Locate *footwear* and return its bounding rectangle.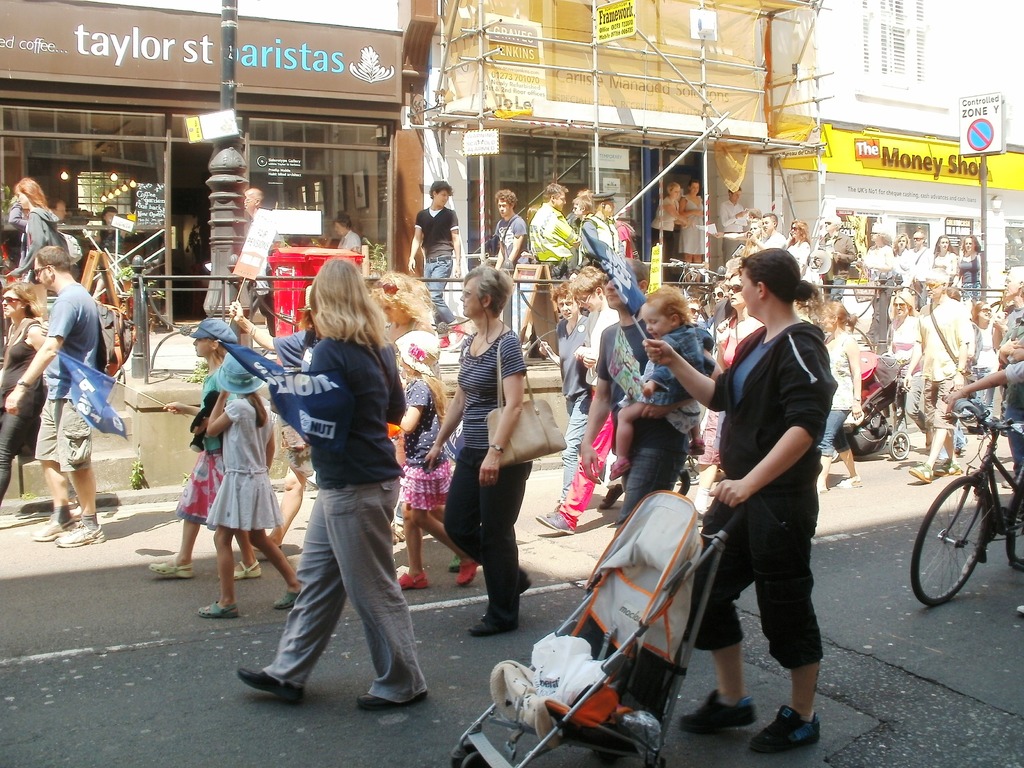
pyautogui.locateOnScreen(598, 483, 623, 509).
